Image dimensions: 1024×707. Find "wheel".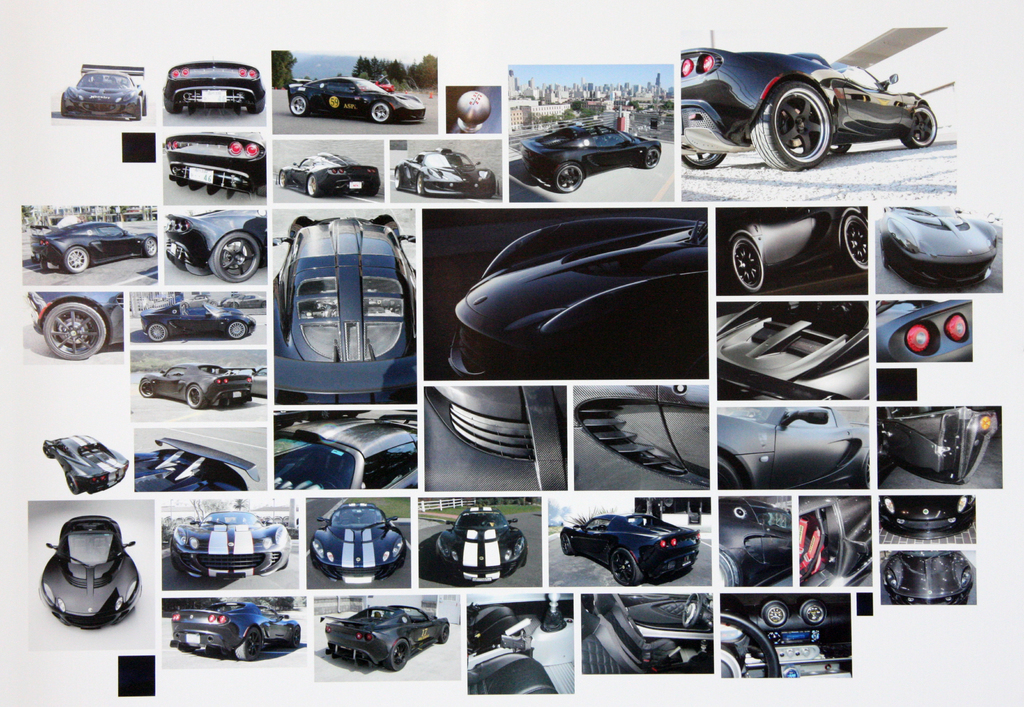
rect(290, 95, 305, 117).
